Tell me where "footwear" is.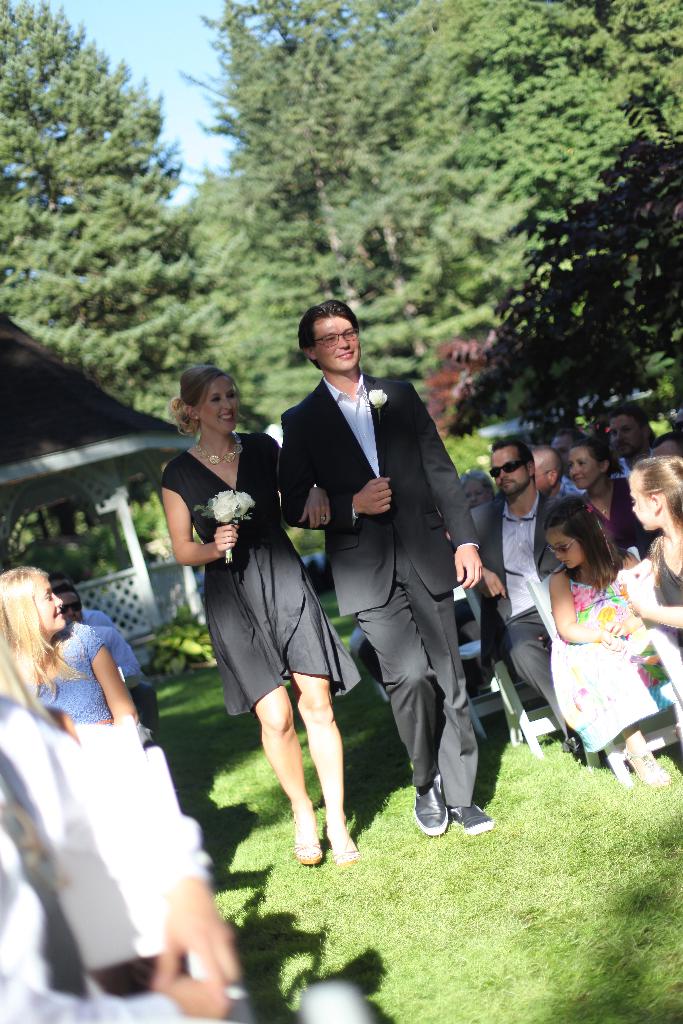
"footwear" is at 292, 805, 318, 865.
